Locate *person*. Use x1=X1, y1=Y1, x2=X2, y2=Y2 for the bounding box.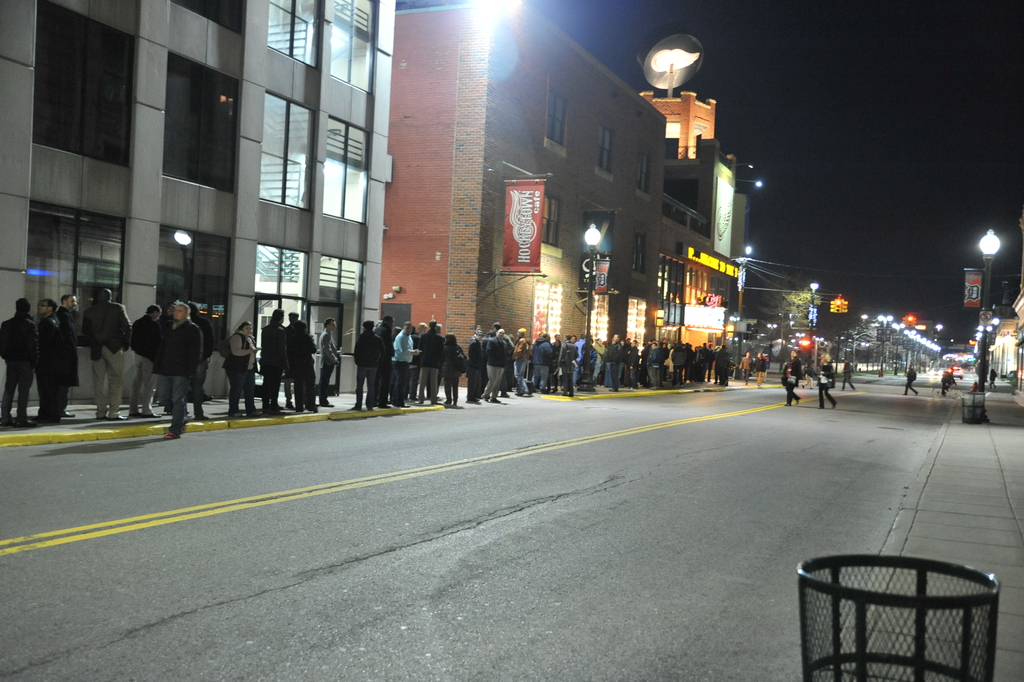
x1=601, y1=336, x2=615, y2=386.
